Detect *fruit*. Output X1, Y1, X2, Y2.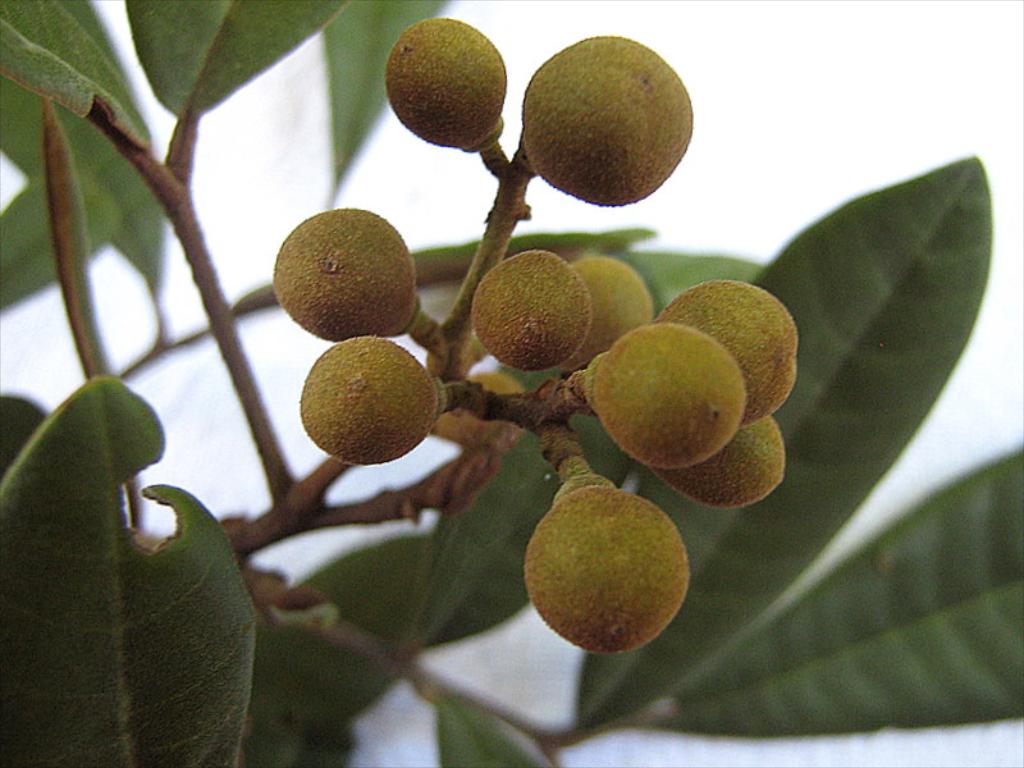
471, 248, 586, 369.
